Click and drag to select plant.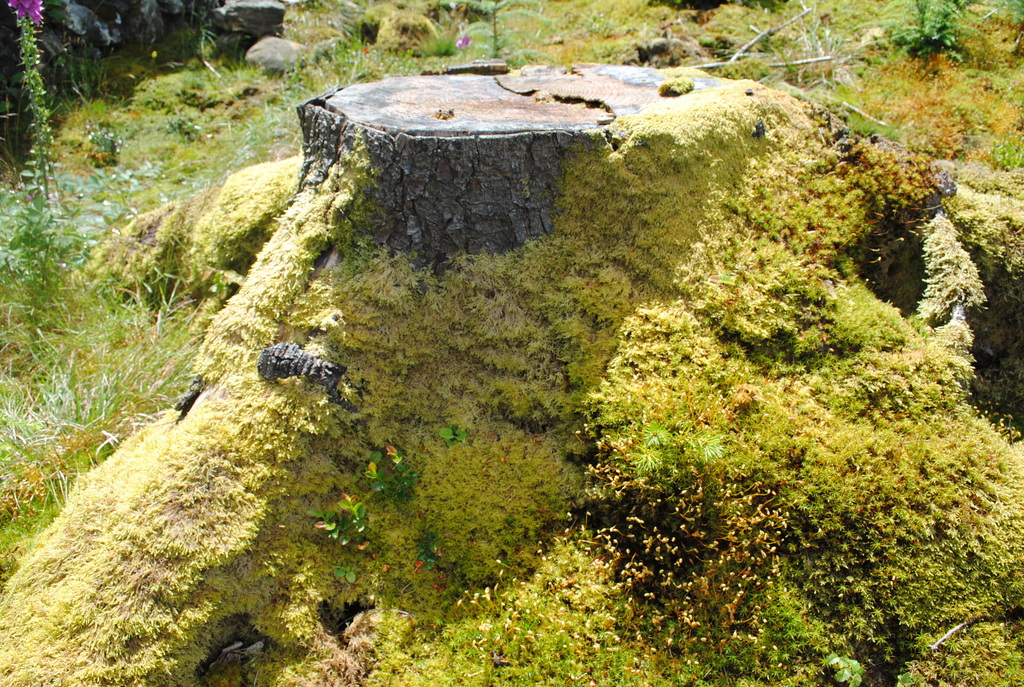
Selection: 842:0:1004:85.
